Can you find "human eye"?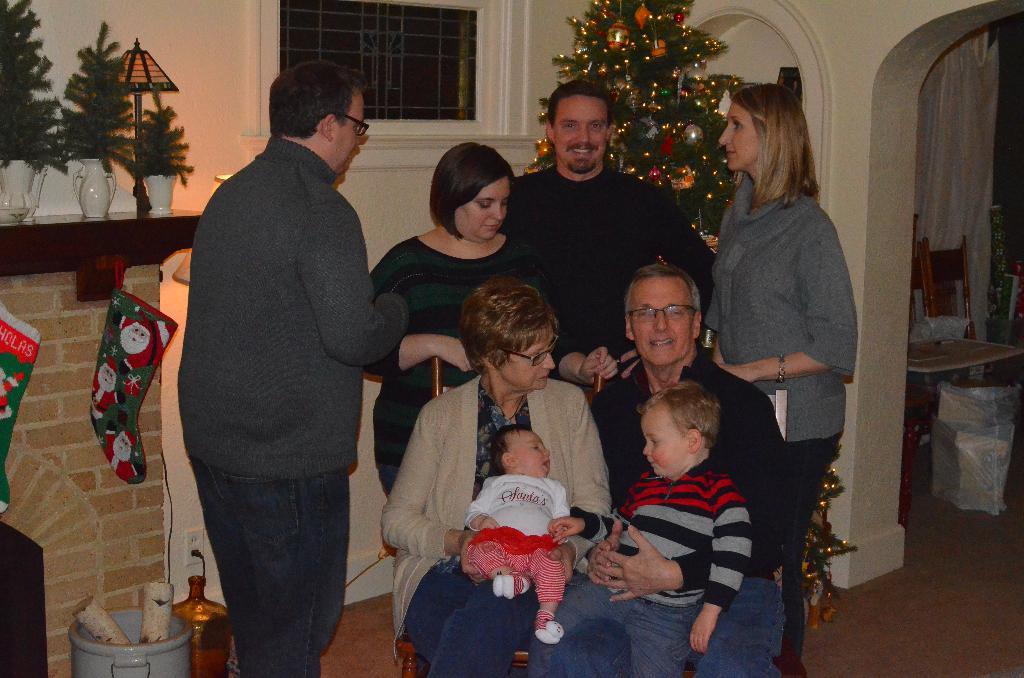
Yes, bounding box: 664, 305, 694, 321.
